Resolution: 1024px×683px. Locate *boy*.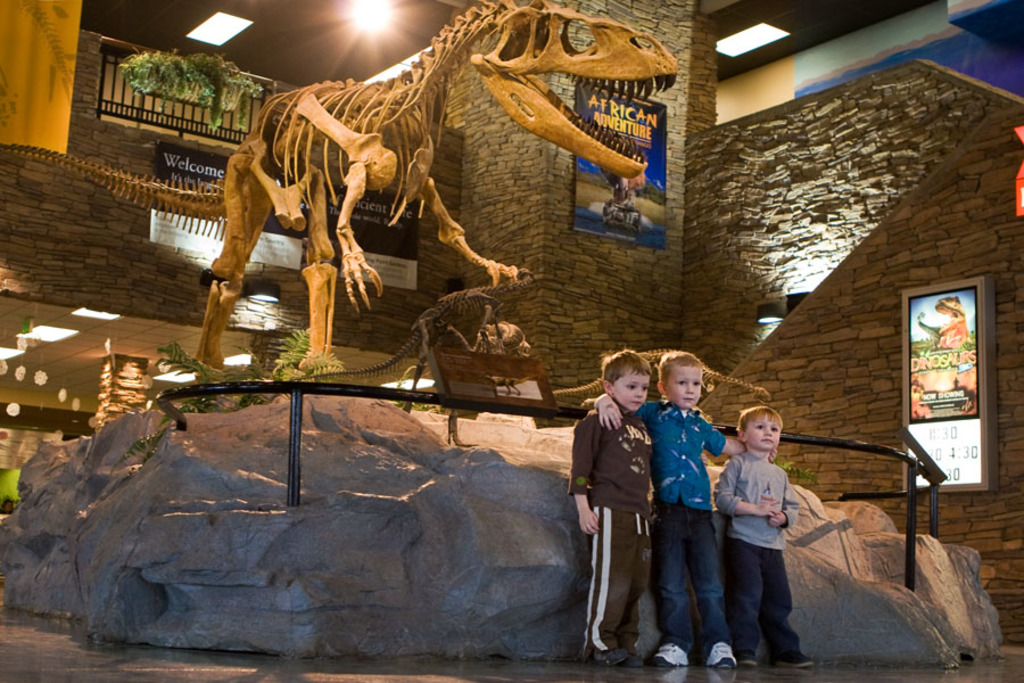
703,404,824,668.
